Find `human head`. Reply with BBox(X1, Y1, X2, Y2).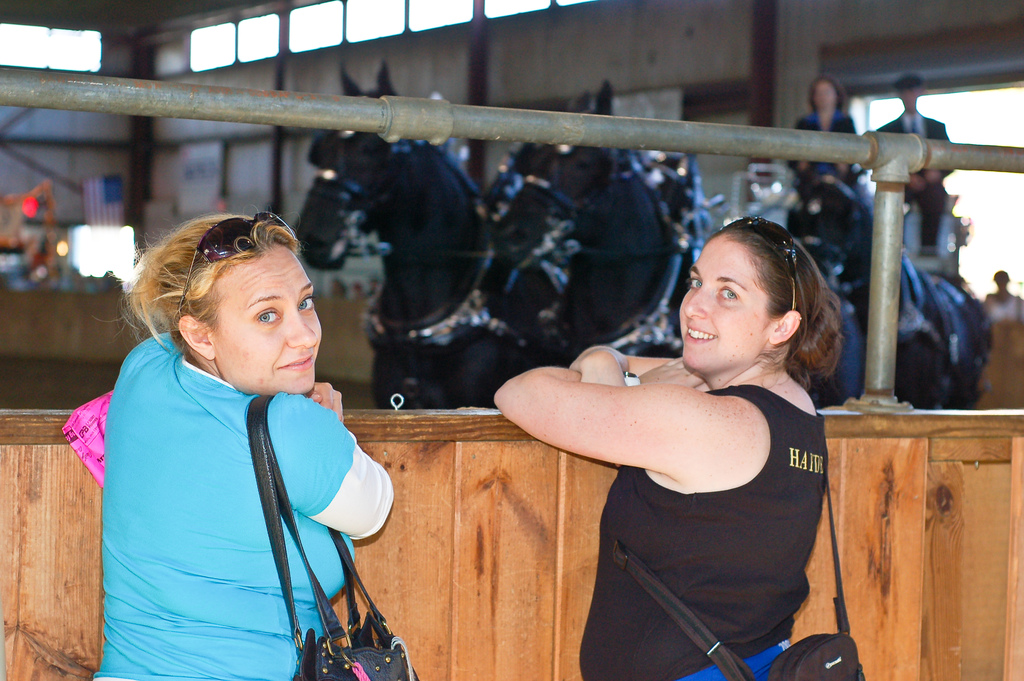
BBox(689, 213, 839, 382).
